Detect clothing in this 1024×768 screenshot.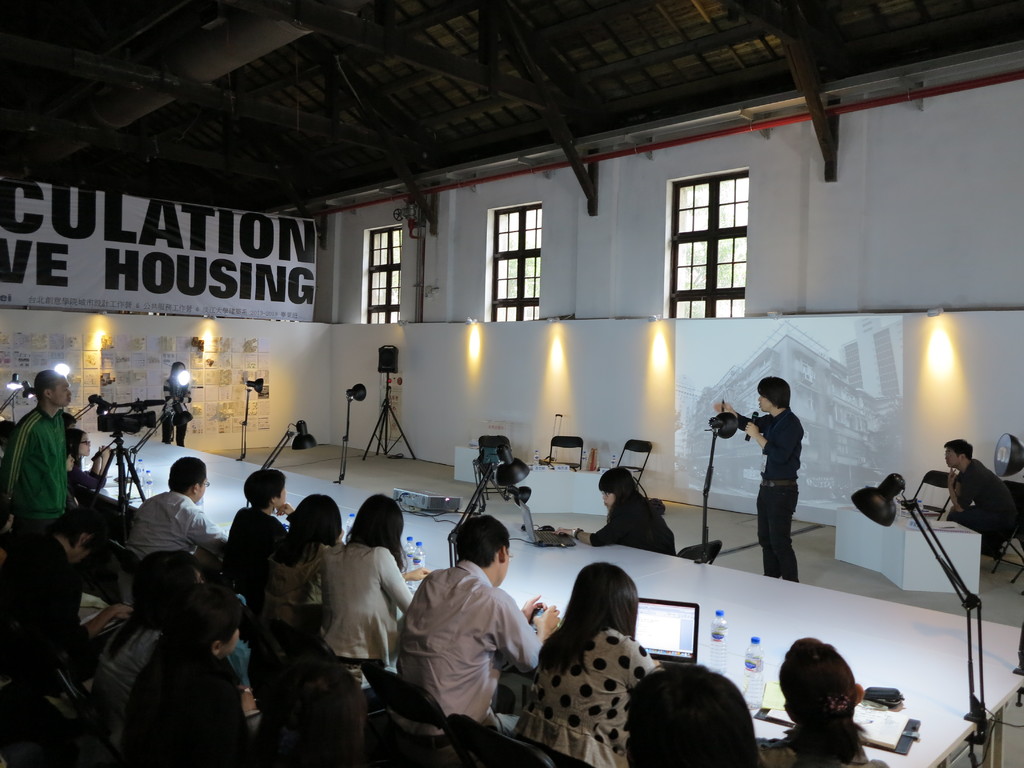
Detection: box(942, 463, 1020, 554).
